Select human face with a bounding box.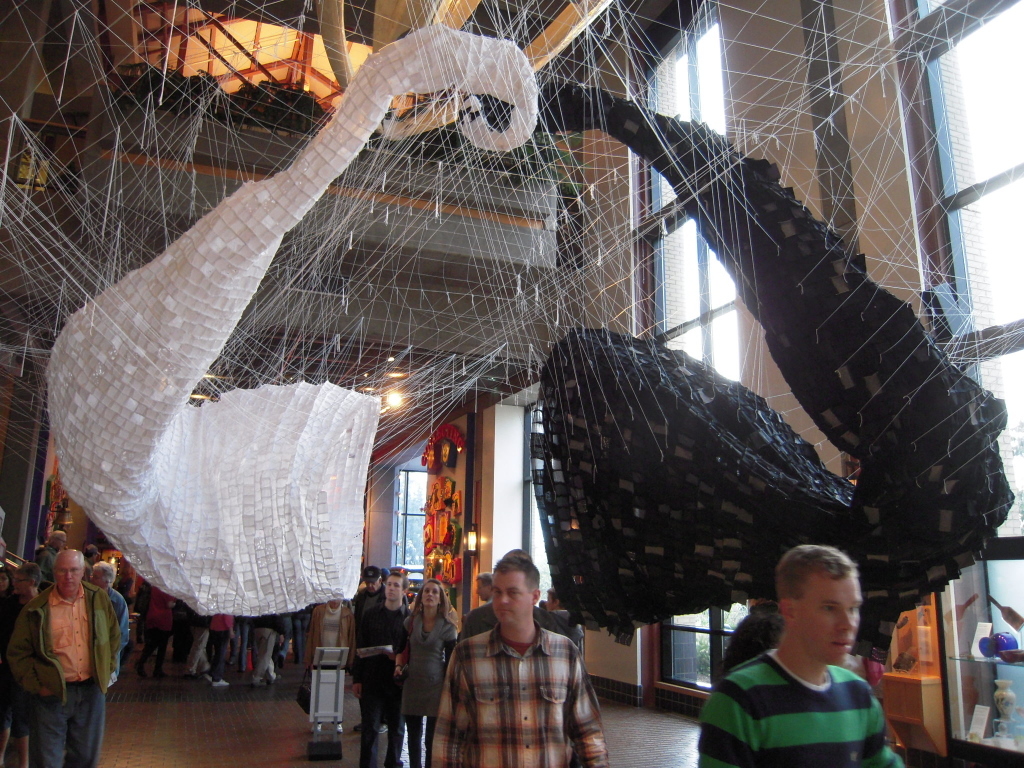
(55, 535, 66, 551).
